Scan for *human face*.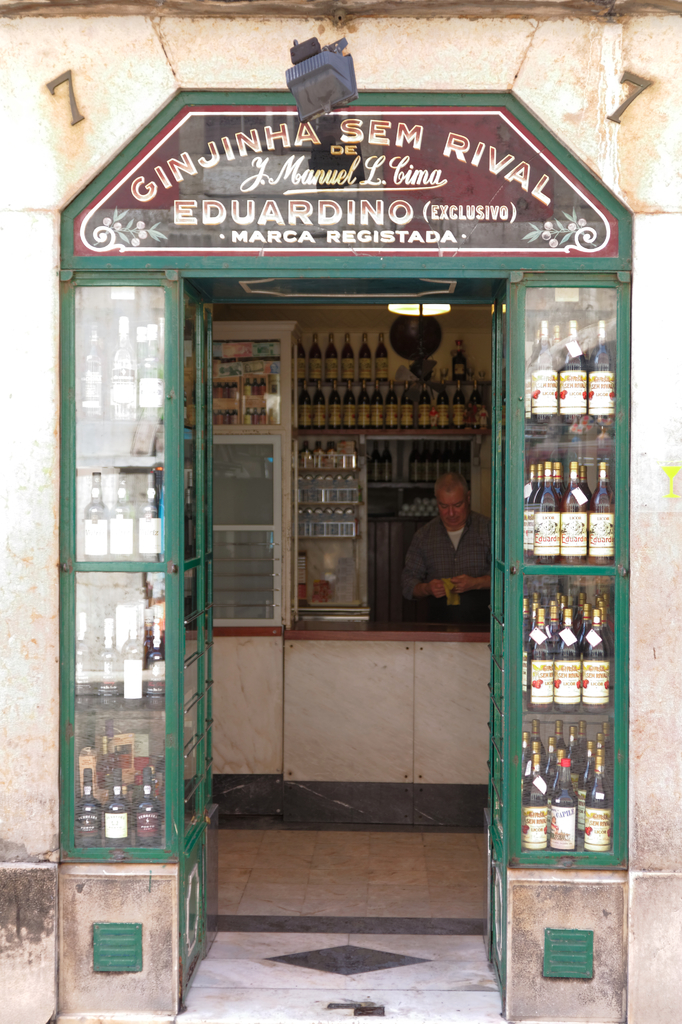
Scan result: {"left": 438, "top": 491, "right": 467, "bottom": 525}.
